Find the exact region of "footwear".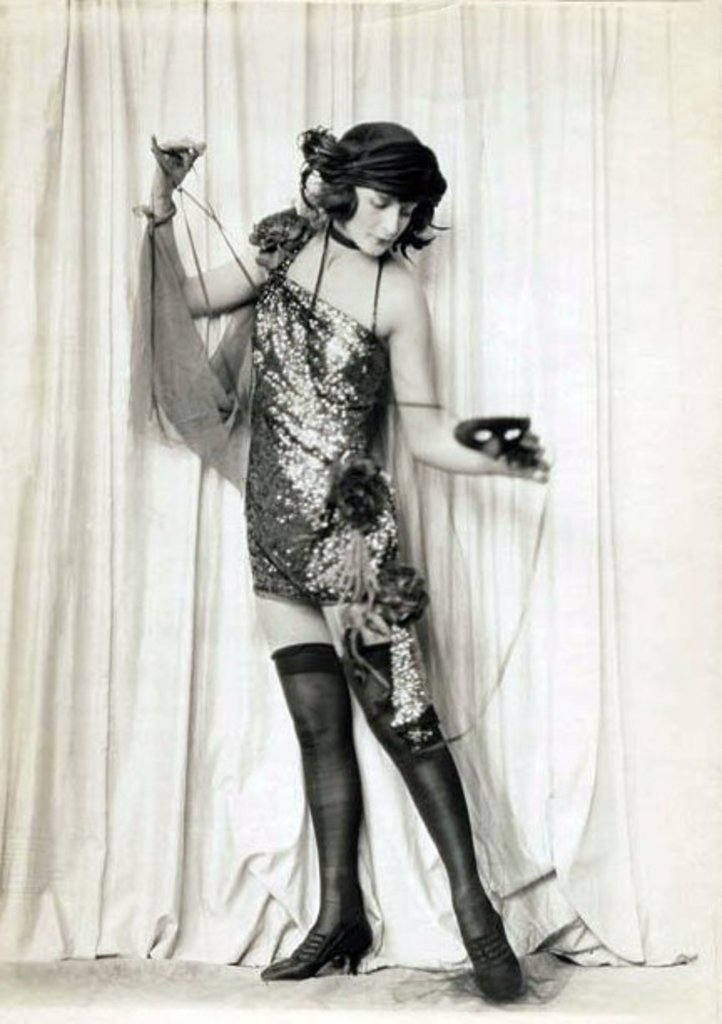
Exact region: (461, 899, 521, 1006).
